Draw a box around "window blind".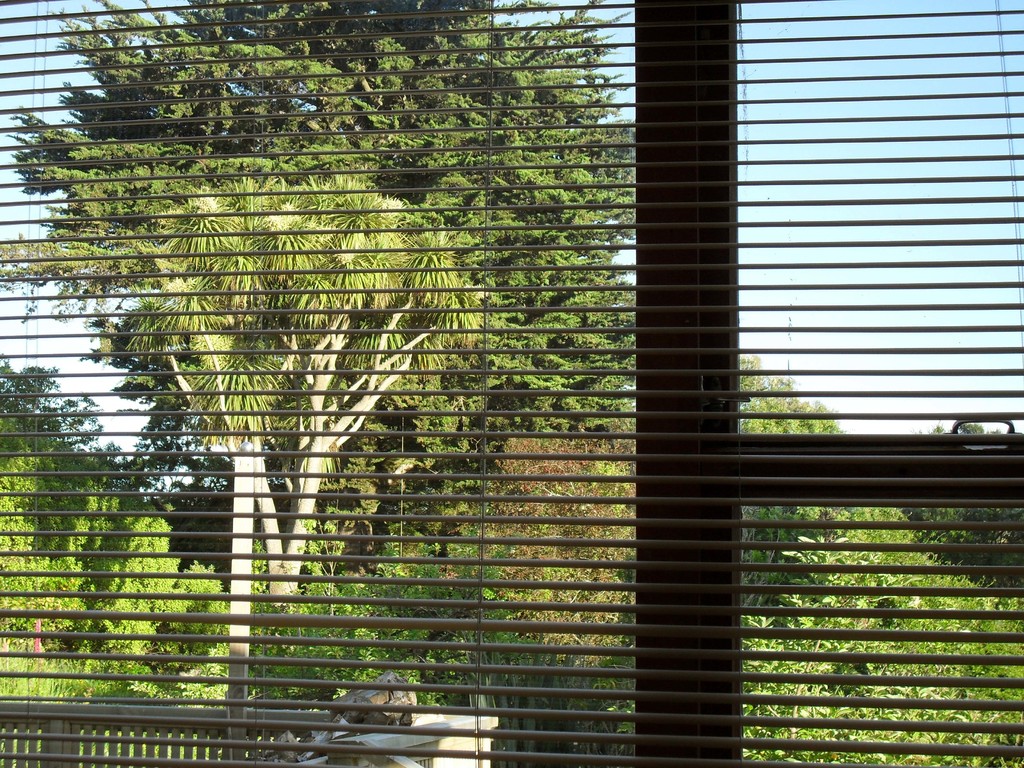
region(0, 0, 1023, 767).
